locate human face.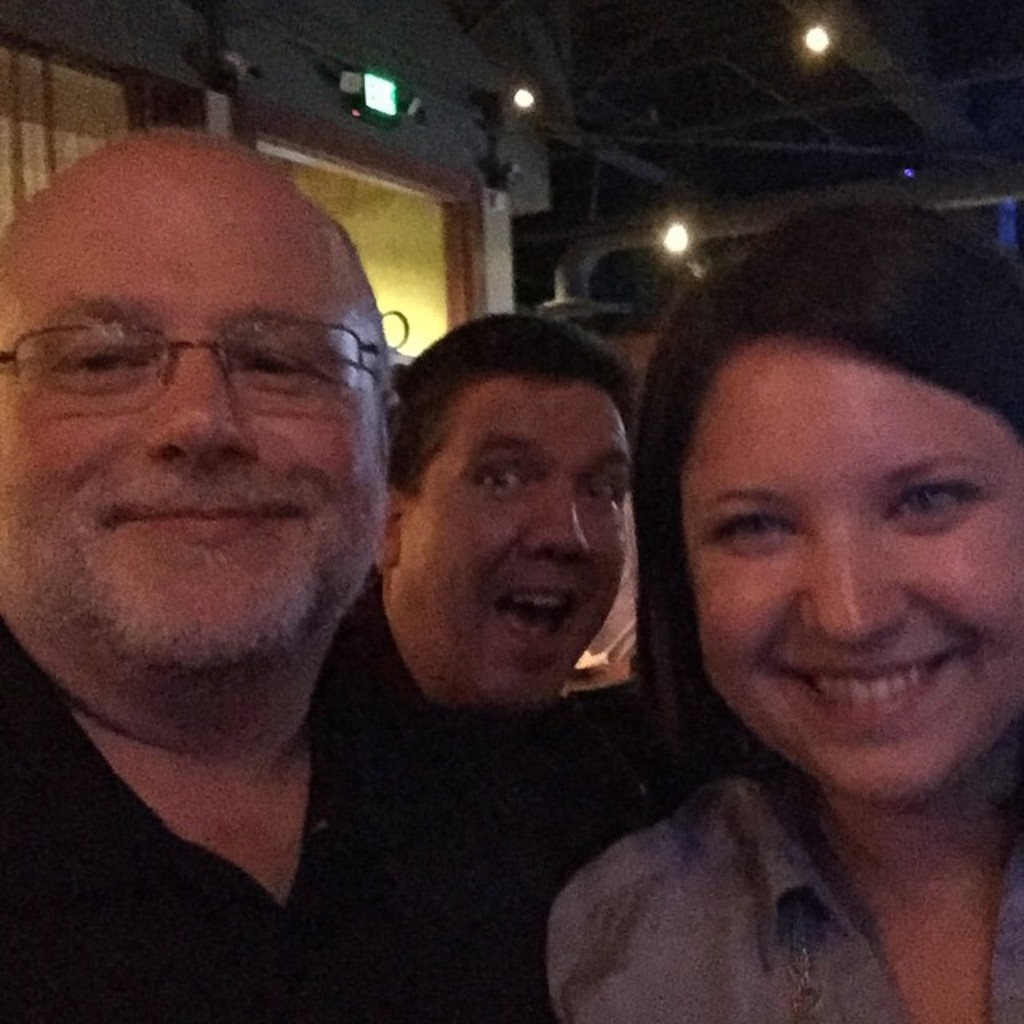
Bounding box: (13, 139, 390, 725).
